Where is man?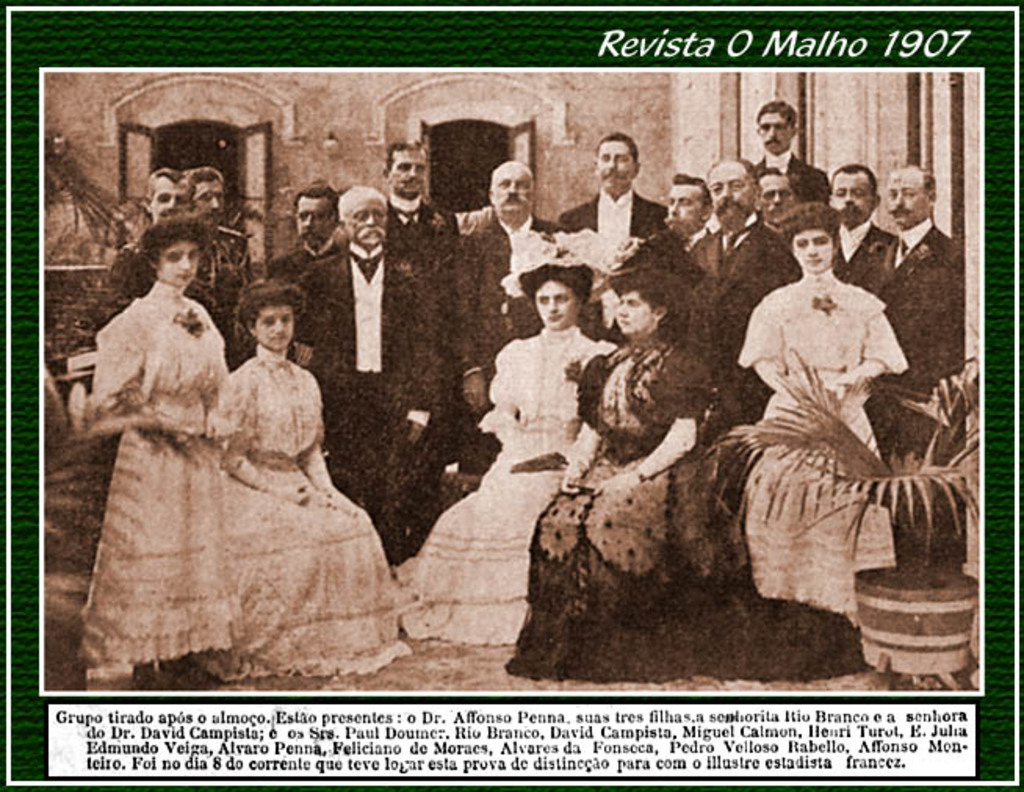
detection(758, 177, 805, 236).
